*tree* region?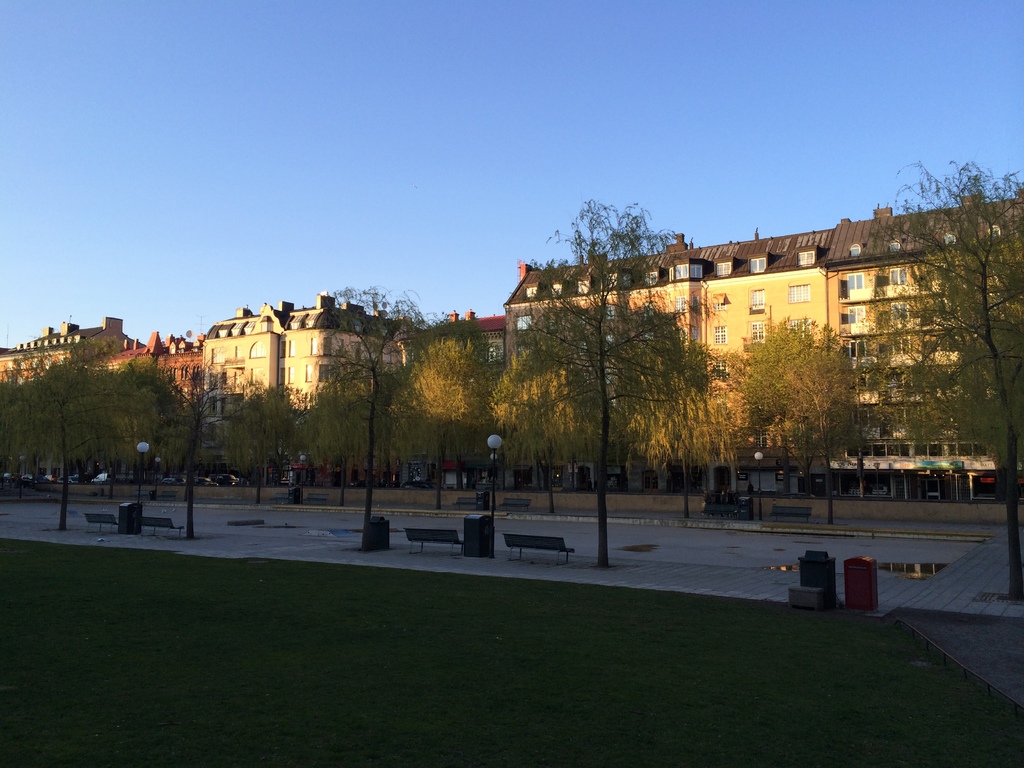
pyautogui.locateOnScreen(630, 339, 743, 521)
